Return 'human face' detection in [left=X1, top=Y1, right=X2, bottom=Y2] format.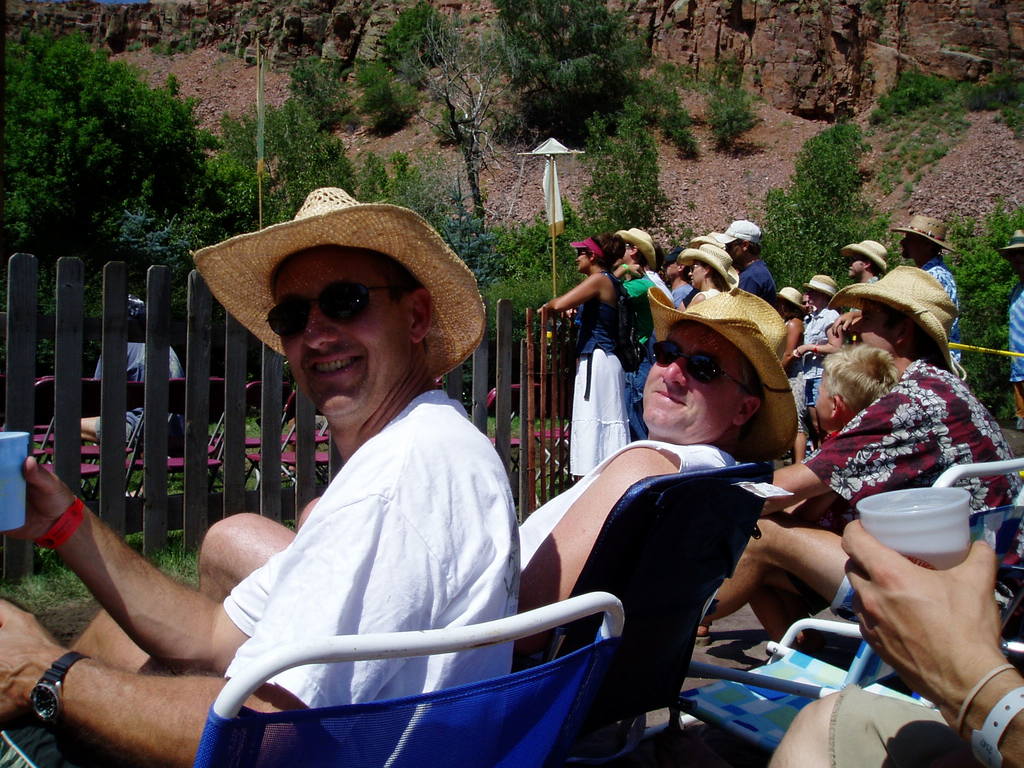
[left=575, top=246, right=588, bottom=273].
